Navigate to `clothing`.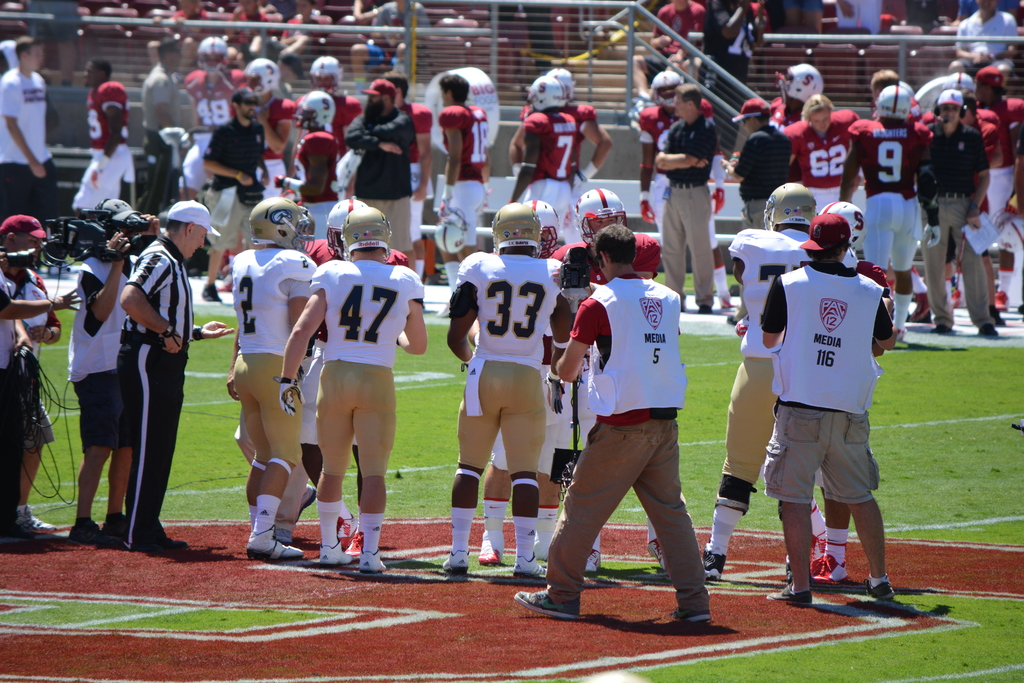
Navigation target: <region>358, 505, 391, 551</region>.
